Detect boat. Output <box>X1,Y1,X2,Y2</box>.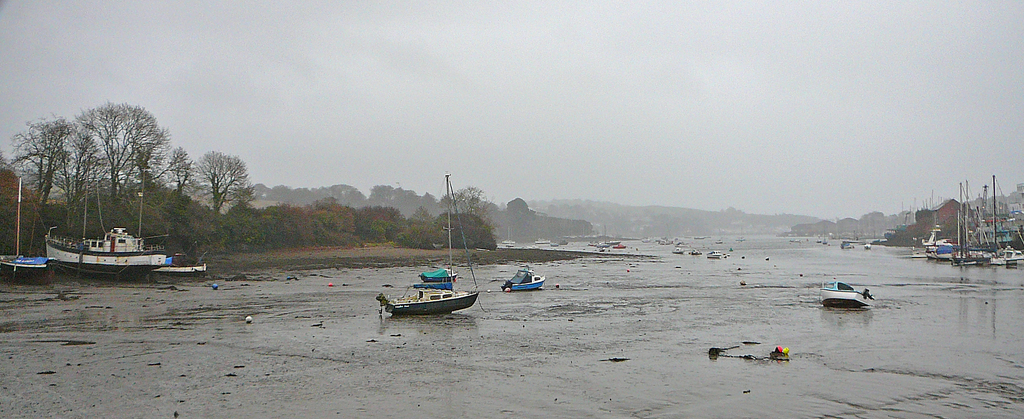
<box>373,257,483,316</box>.
